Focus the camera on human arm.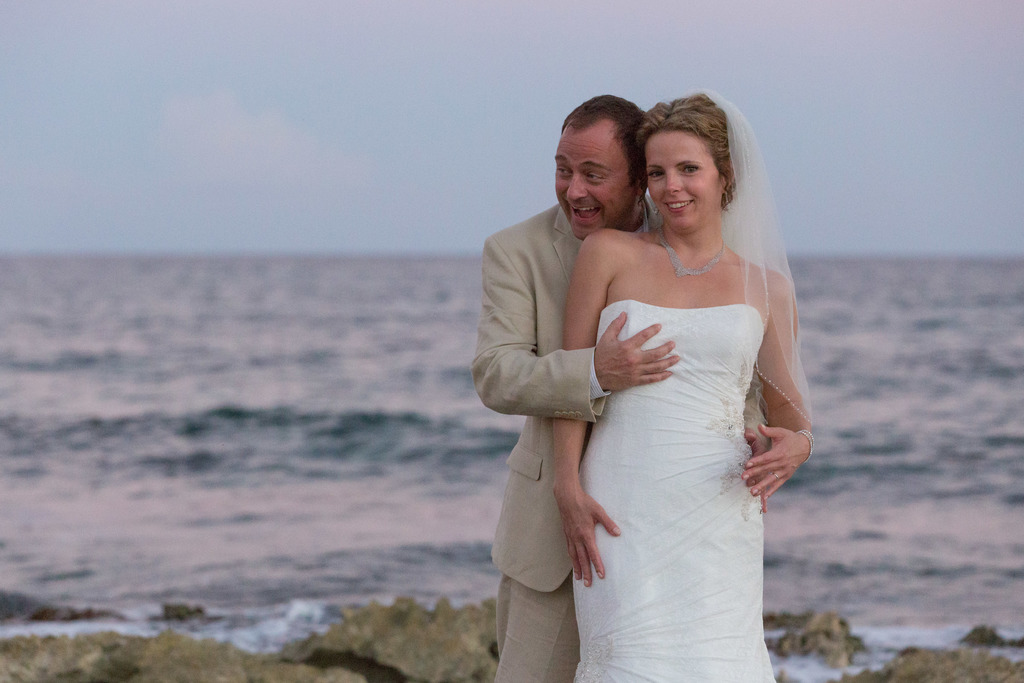
Focus region: Rect(468, 230, 676, 424).
